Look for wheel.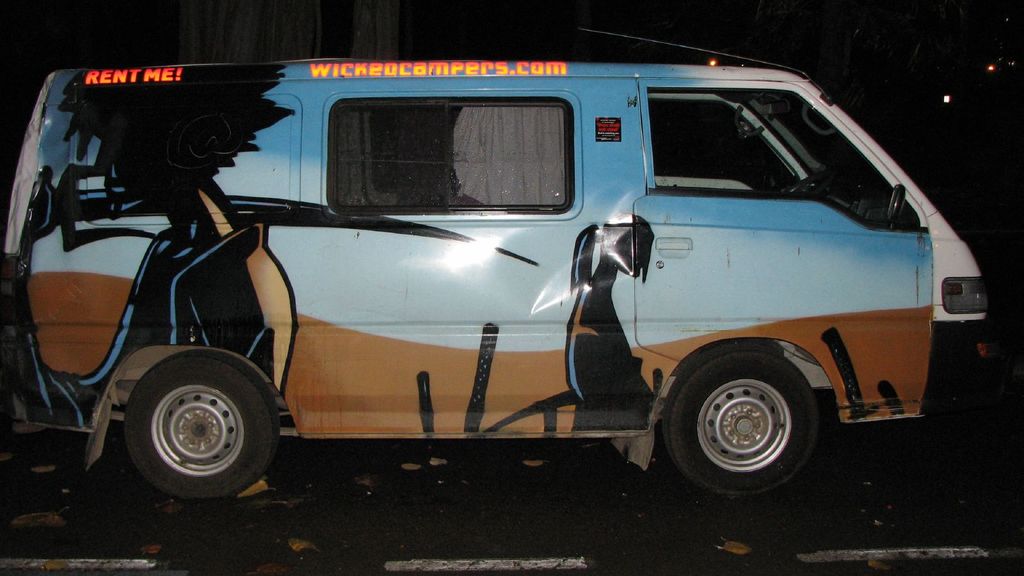
Found: (left=124, top=351, right=279, bottom=497).
